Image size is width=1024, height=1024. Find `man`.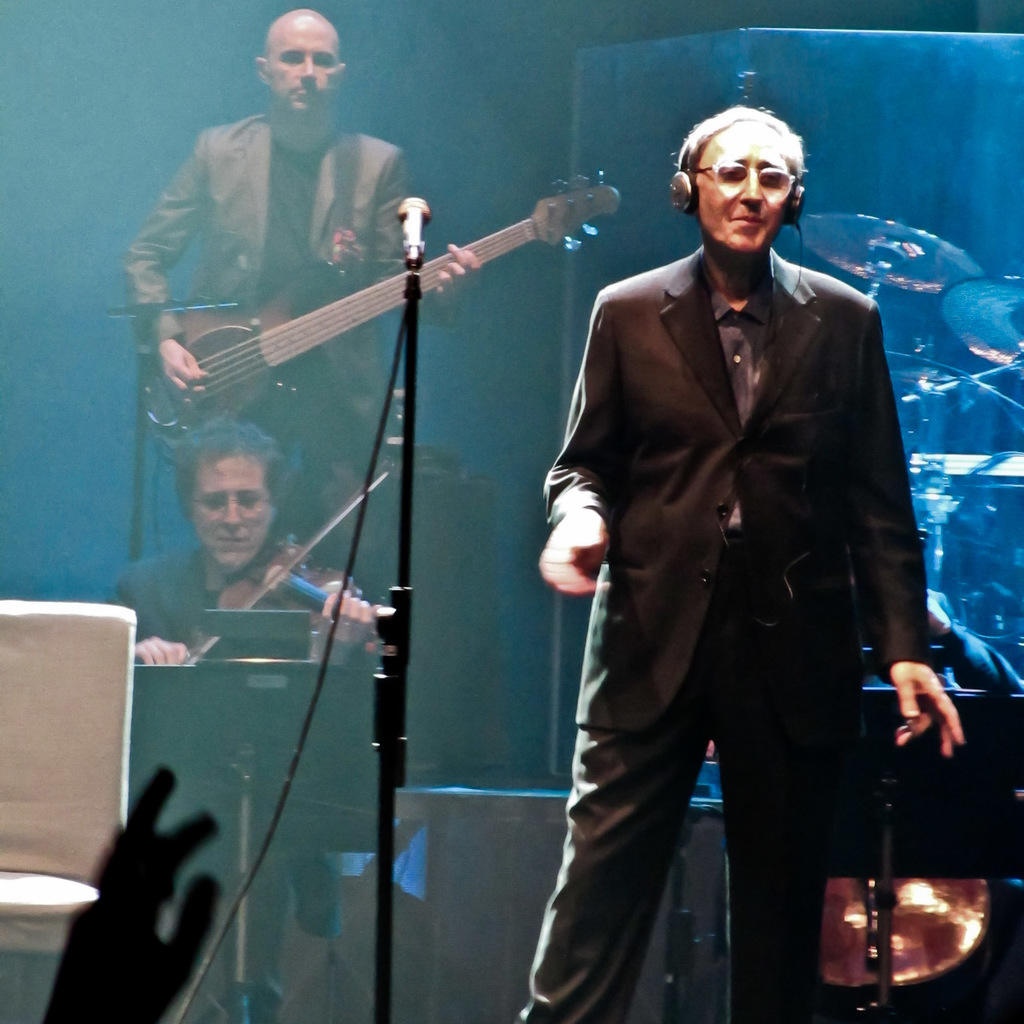
Rect(566, 62, 933, 1023).
